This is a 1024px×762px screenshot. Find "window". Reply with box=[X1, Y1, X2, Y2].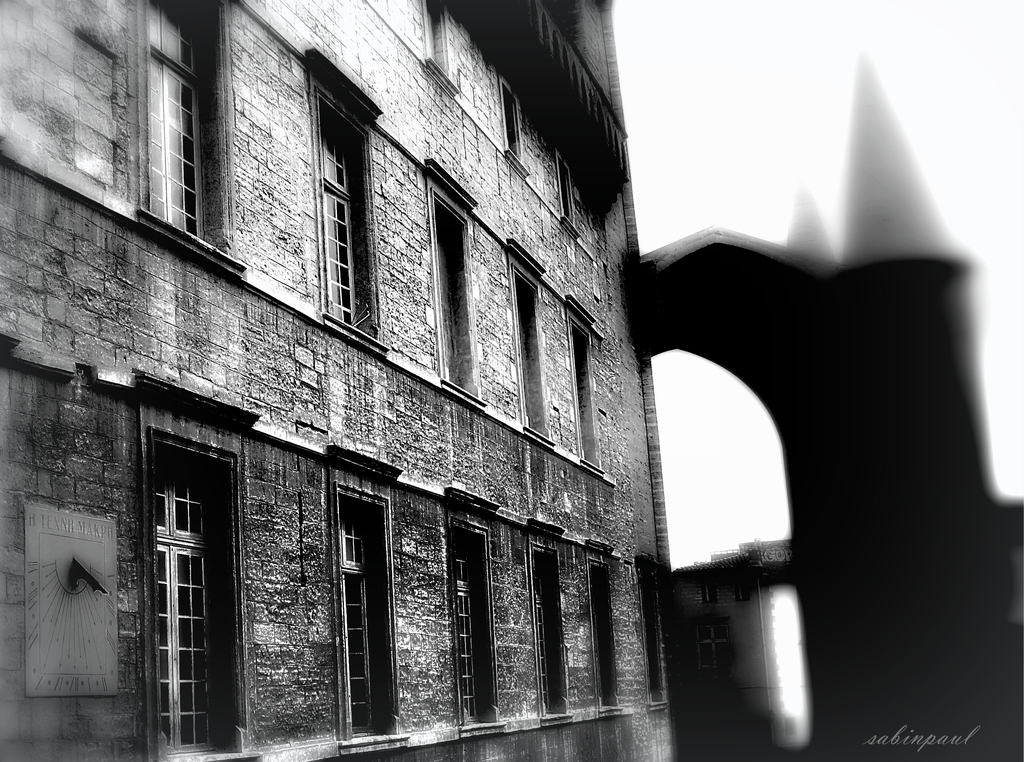
box=[427, 0, 453, 88].
